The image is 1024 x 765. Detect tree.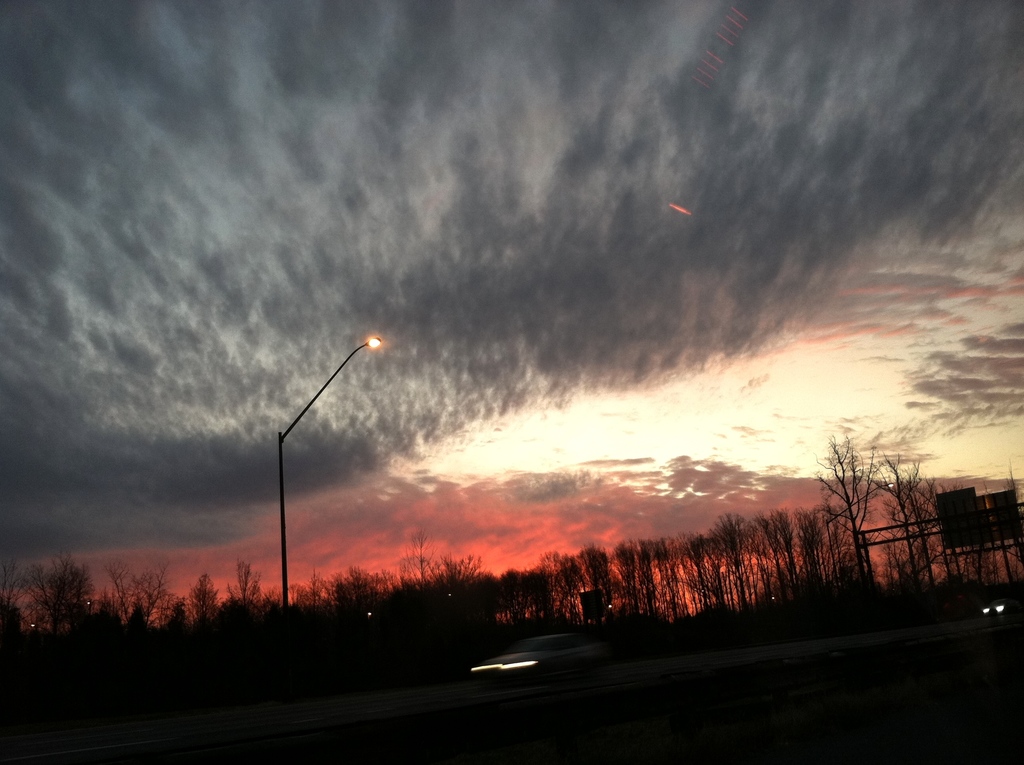
Detection: {"left": 797, "top": 435, "right": 1023, "bottom": 598}.
